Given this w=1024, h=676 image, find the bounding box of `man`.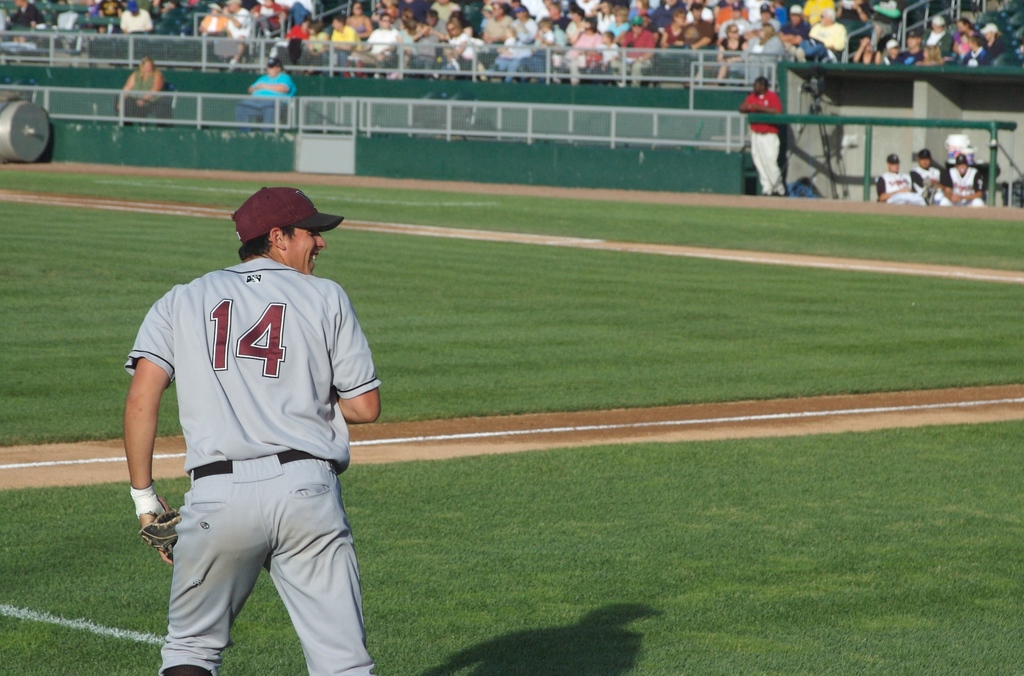
bbox(331, 13, 362, 70).
